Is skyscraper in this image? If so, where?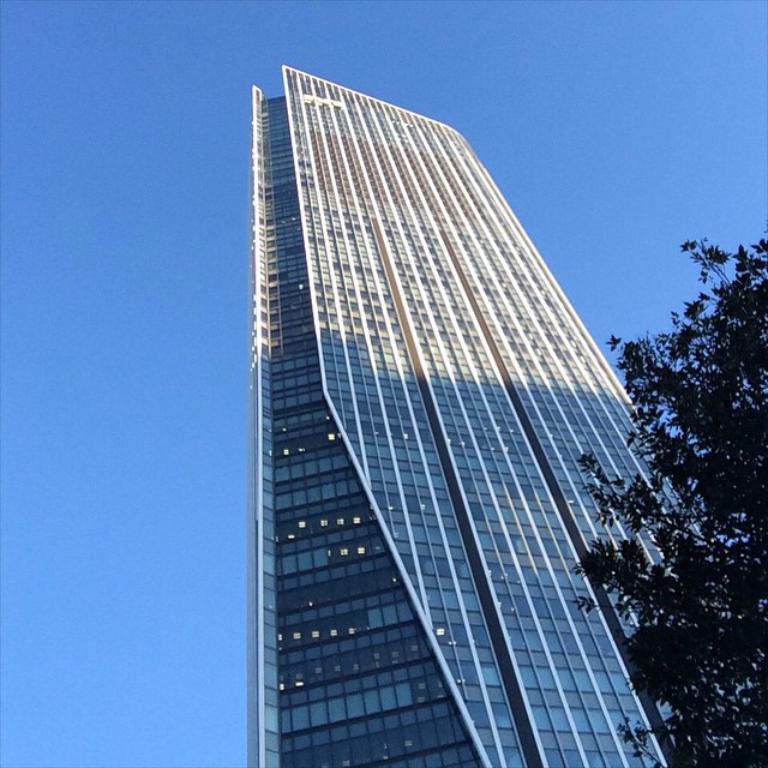
Yes, at [241,64,743,767].
